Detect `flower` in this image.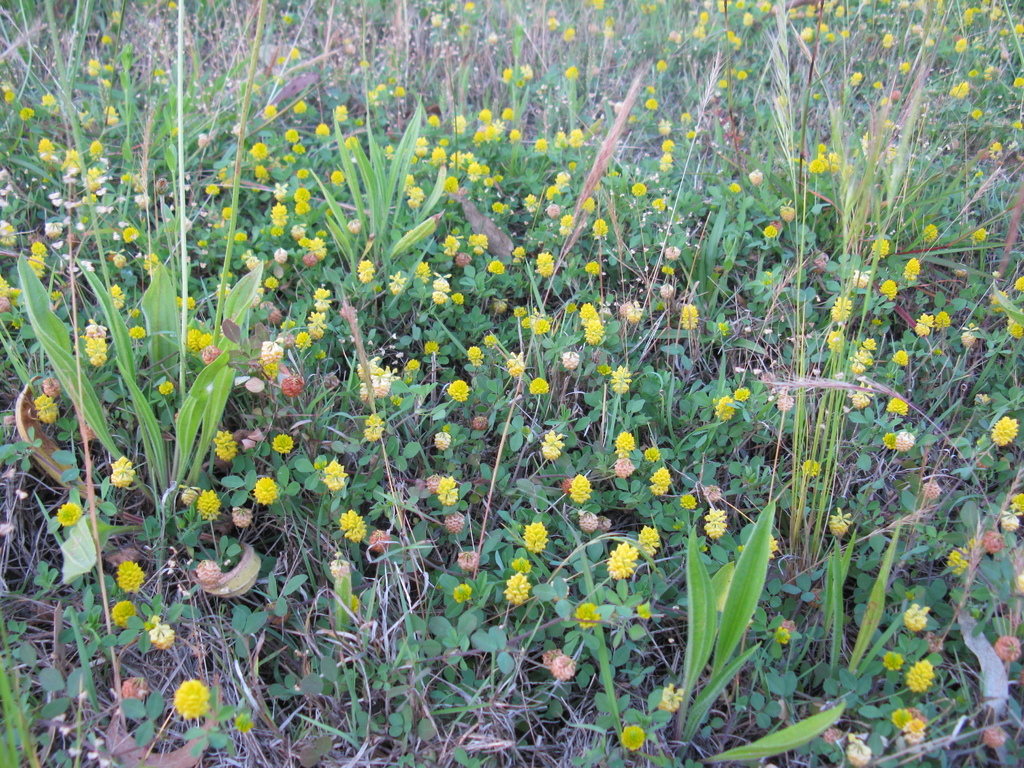
Detection: [x1=982, y1=532, x2=1004, y2=556].
